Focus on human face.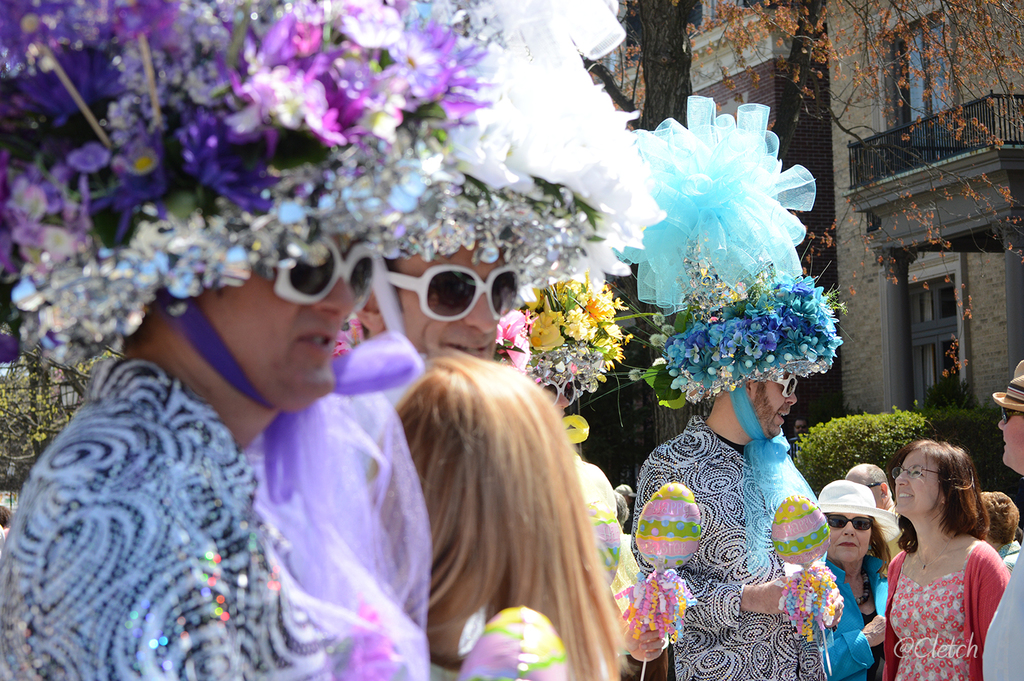
Focused at 390 240 507 367.
